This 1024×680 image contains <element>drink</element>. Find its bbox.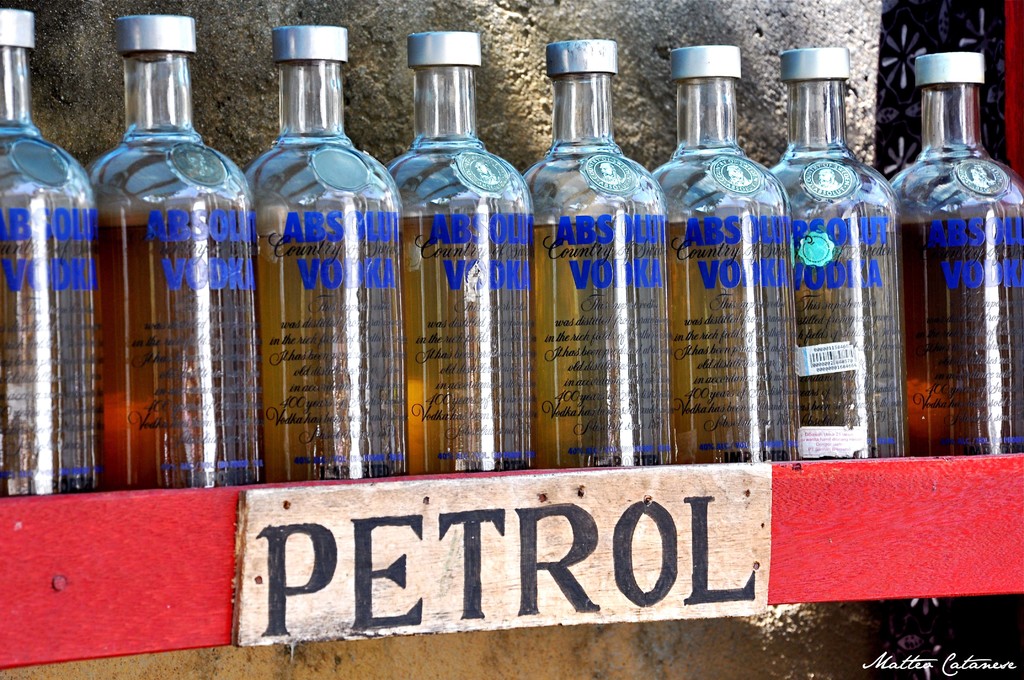
{"x1": 520, "y1": 42, "x2": 662, "y2": 465}.
